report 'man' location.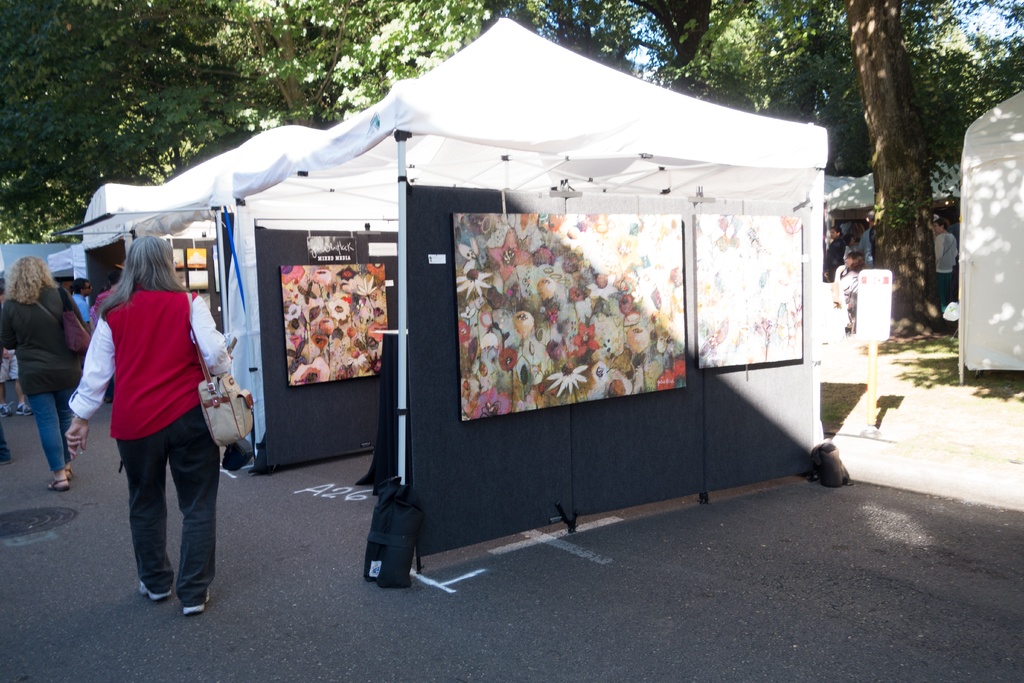
Report: <bbox>822, 226, 846, 283</bbox>.
